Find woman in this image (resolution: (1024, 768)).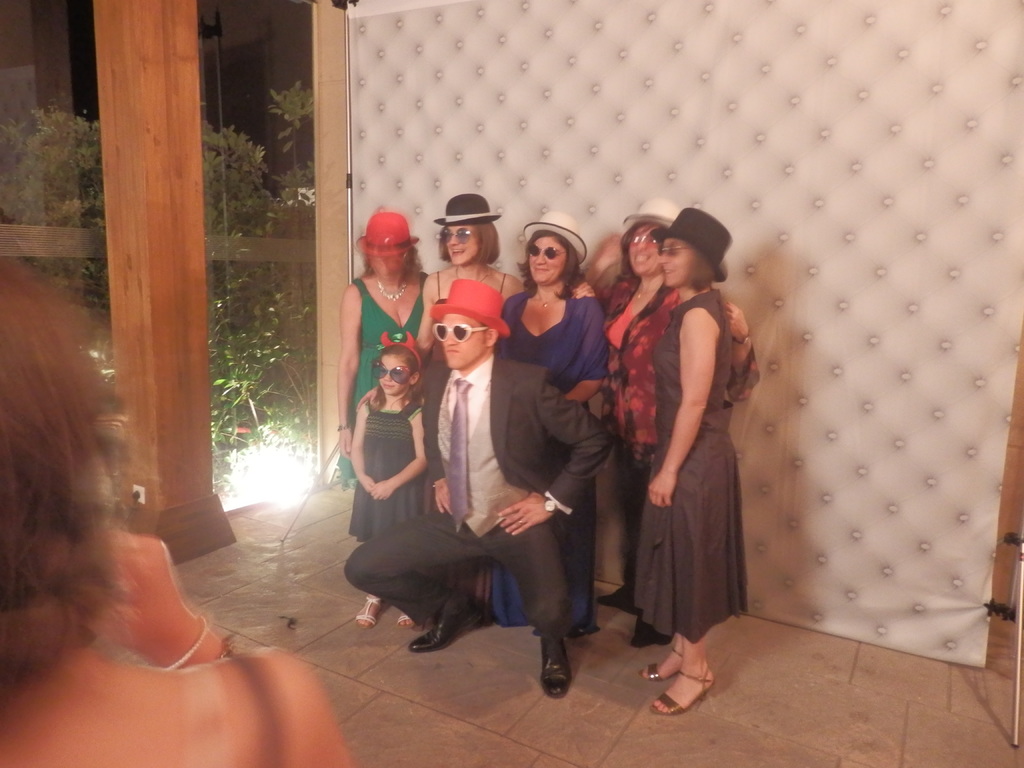
[left=0, top=254, right=359, bottom=767].
